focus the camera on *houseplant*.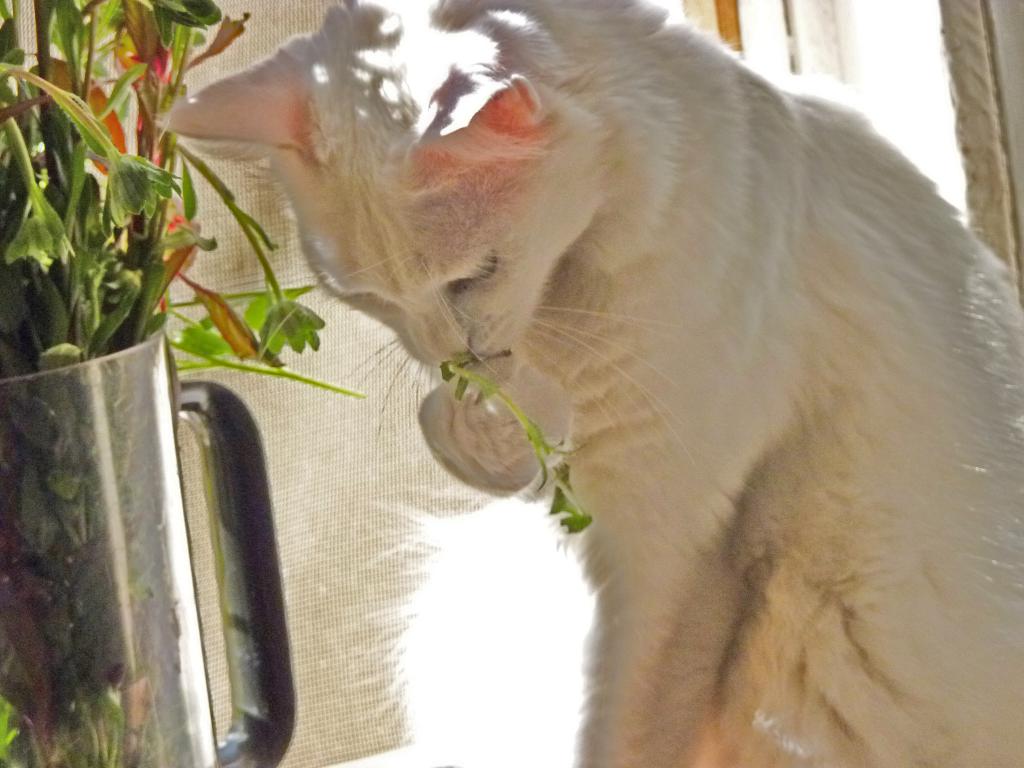
Focus region: box=[0, 0, 367, 767].
